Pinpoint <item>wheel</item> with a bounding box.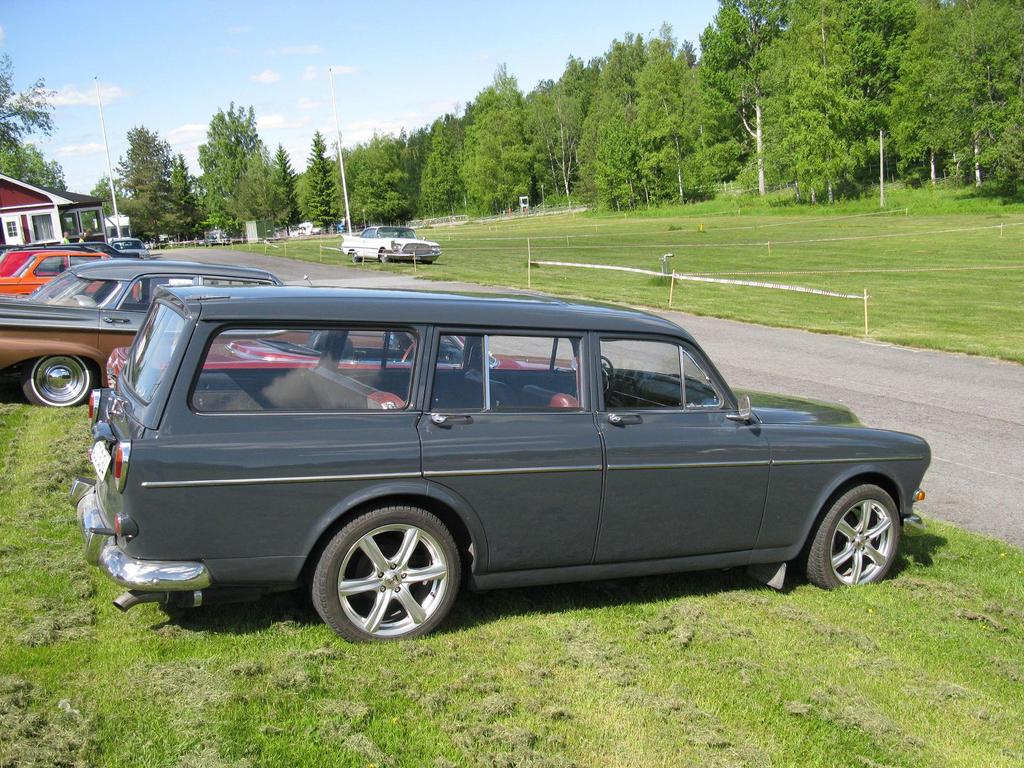
x1=346, y1=250, x2=359, y2=257.
